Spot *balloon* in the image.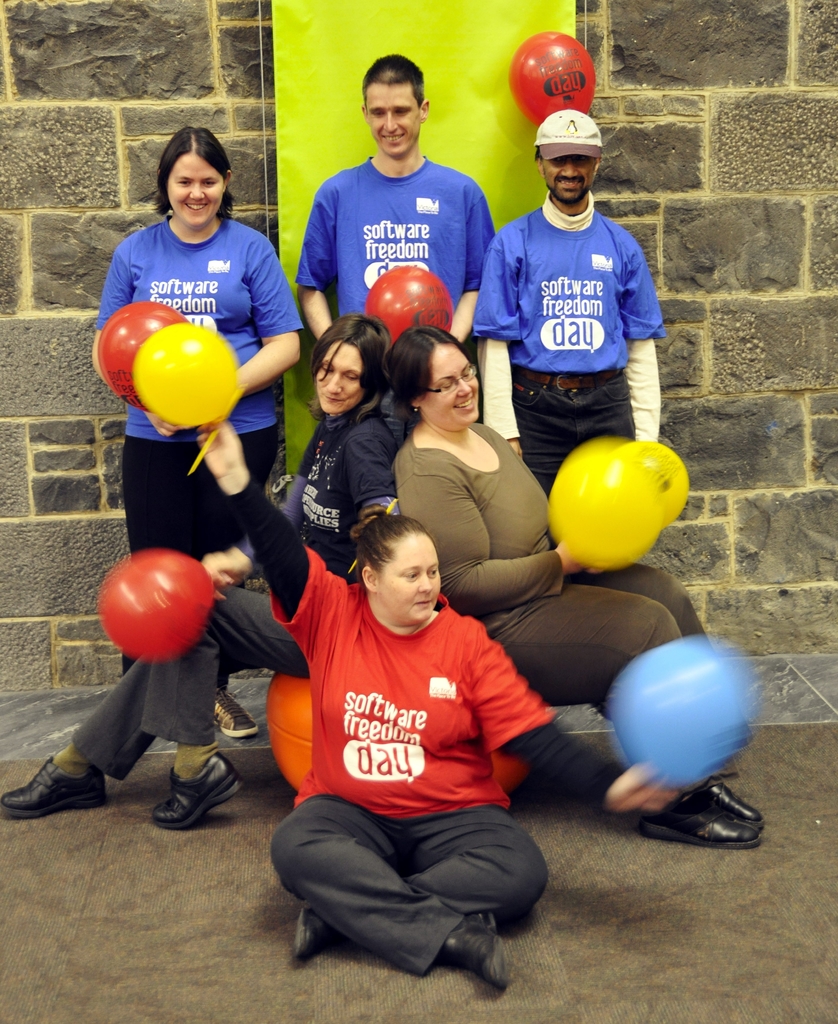
*balloon* found at 364/265/449/344.
